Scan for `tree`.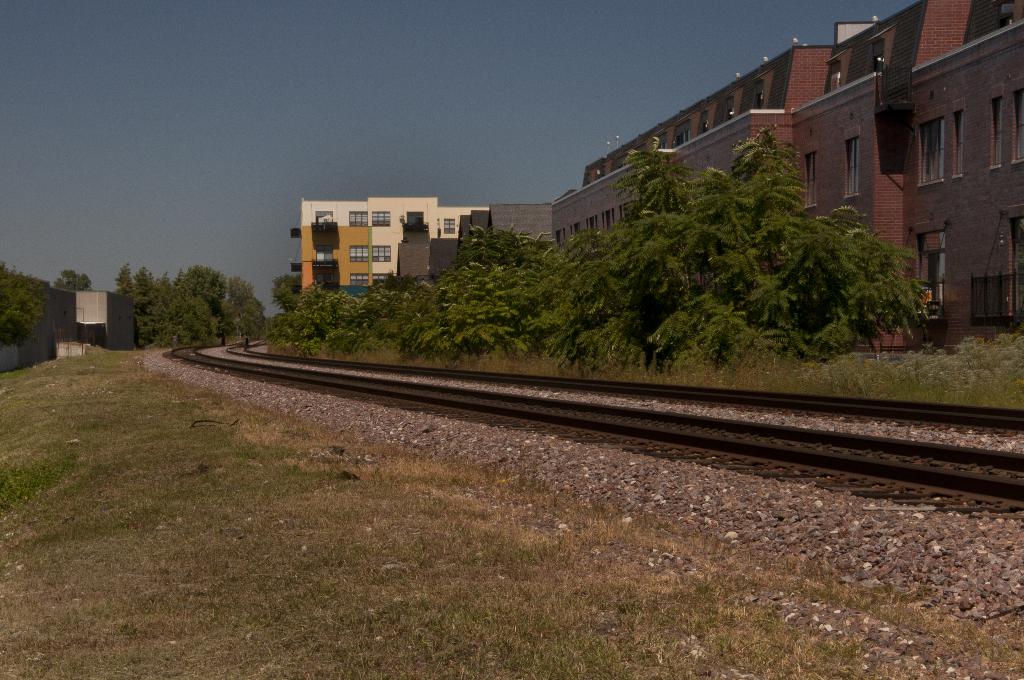
Scan result: pyautogui.locateOnScreen(50, 265, 96, 288).
